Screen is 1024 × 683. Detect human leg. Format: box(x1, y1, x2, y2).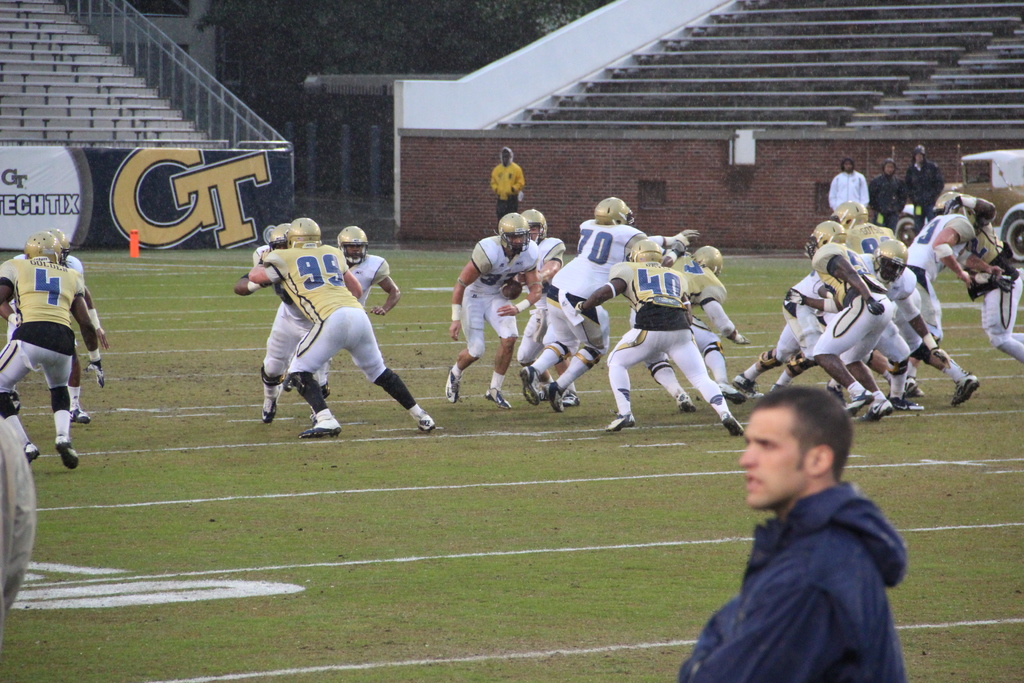
box(262, 306, 295, 426).
